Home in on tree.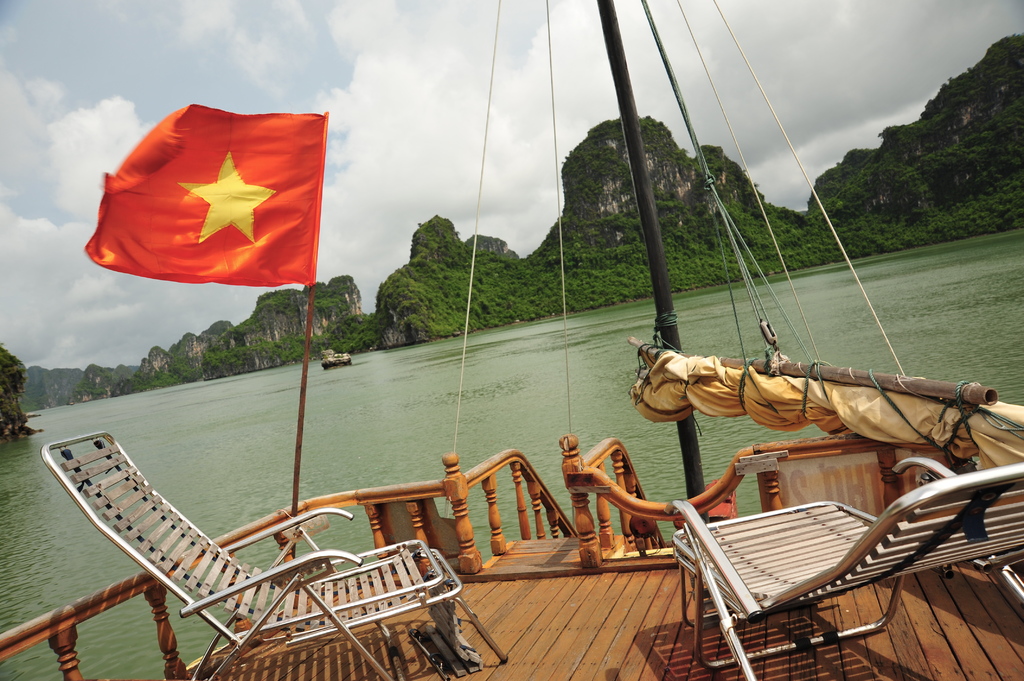
Homed in at x1=812, y1=33, x2=1023, y2=277.
